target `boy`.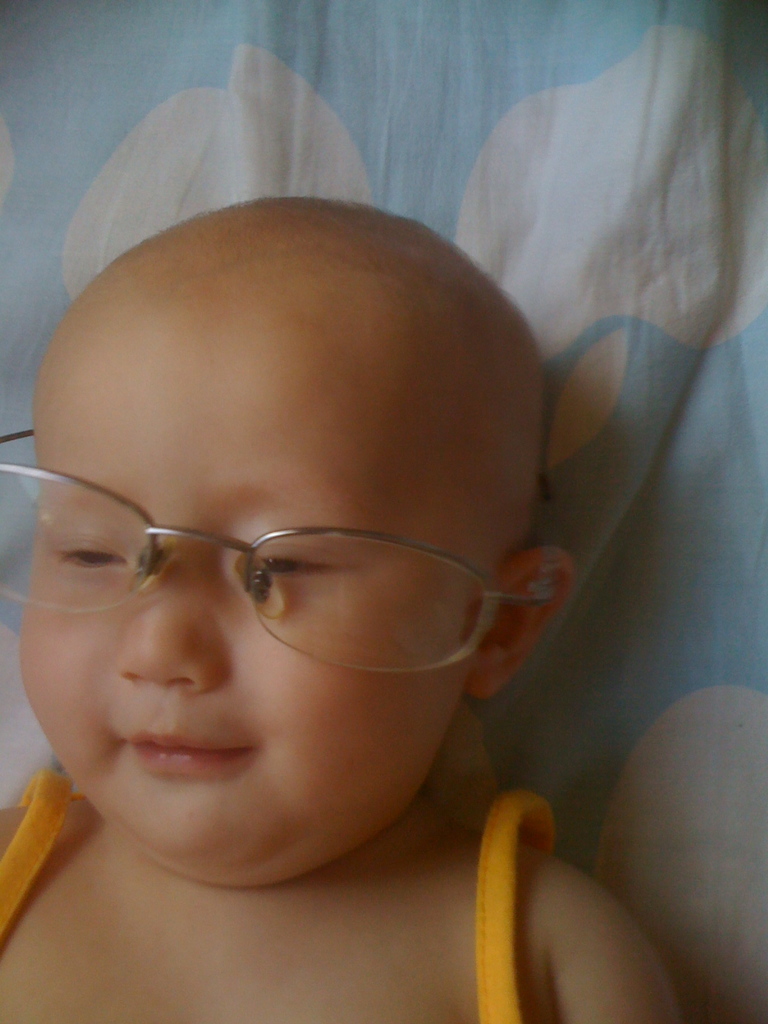
Target region: 0/192/679/1023.
